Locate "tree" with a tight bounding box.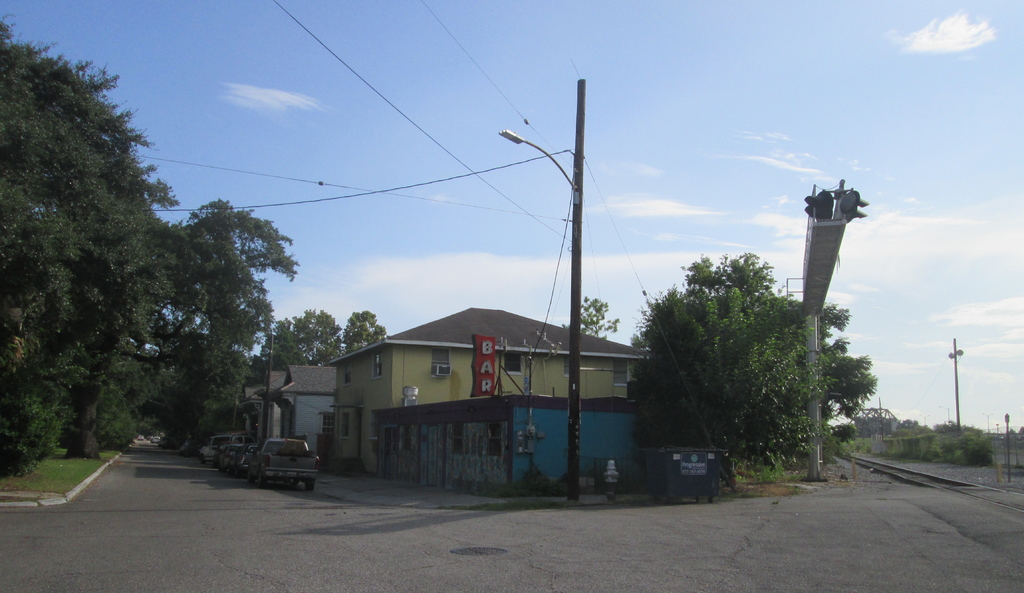
(17, 47, 201, 478).
